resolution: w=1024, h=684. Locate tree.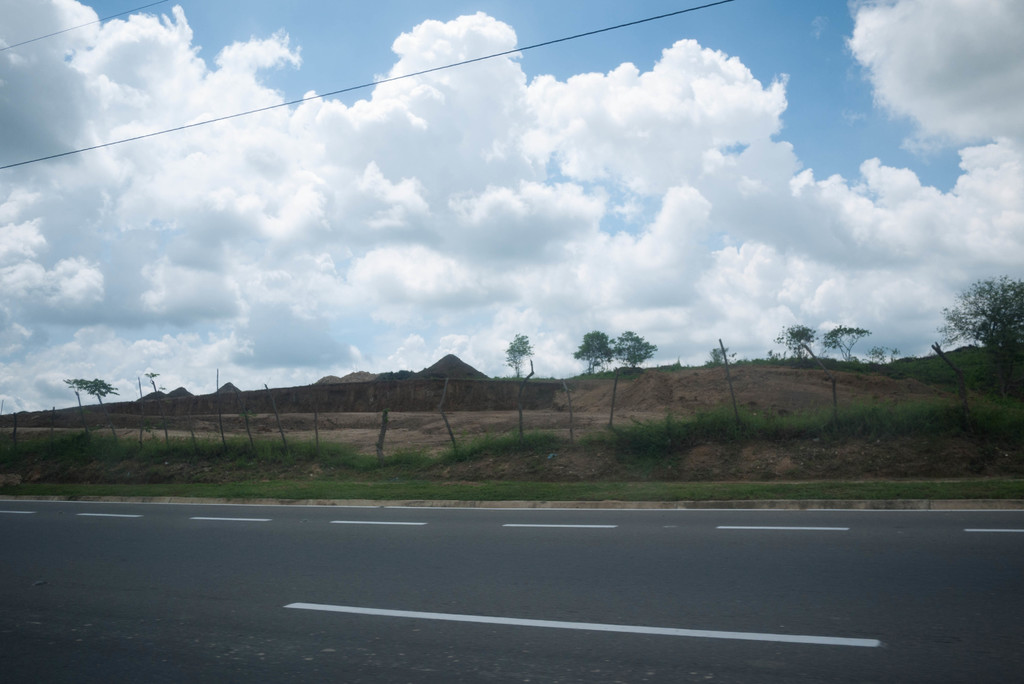
{"x1": 611, "y1": 331, "x2": 660, "y2": 368}.
